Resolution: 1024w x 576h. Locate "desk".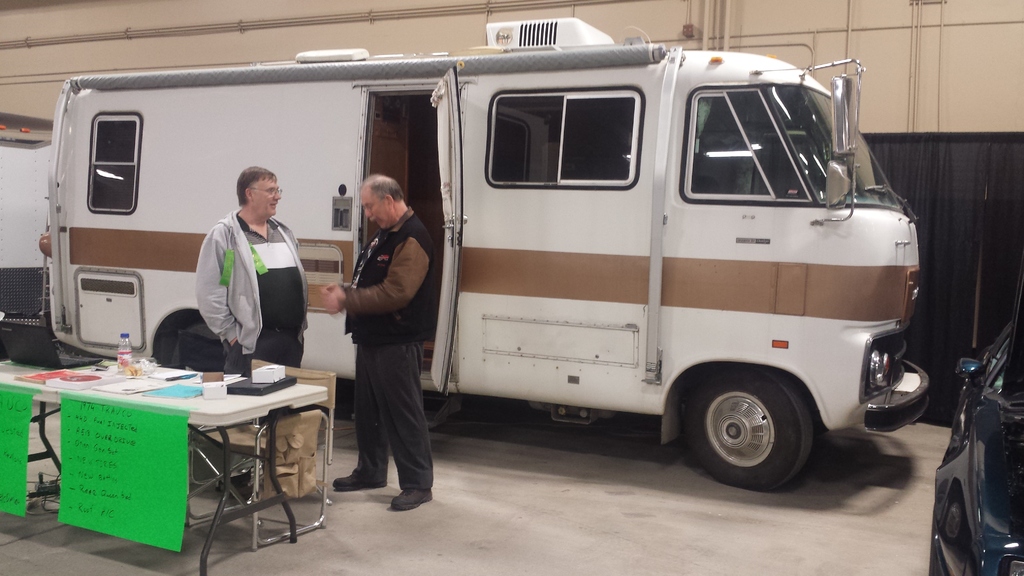
select_region(0, 360, 334, 575).
